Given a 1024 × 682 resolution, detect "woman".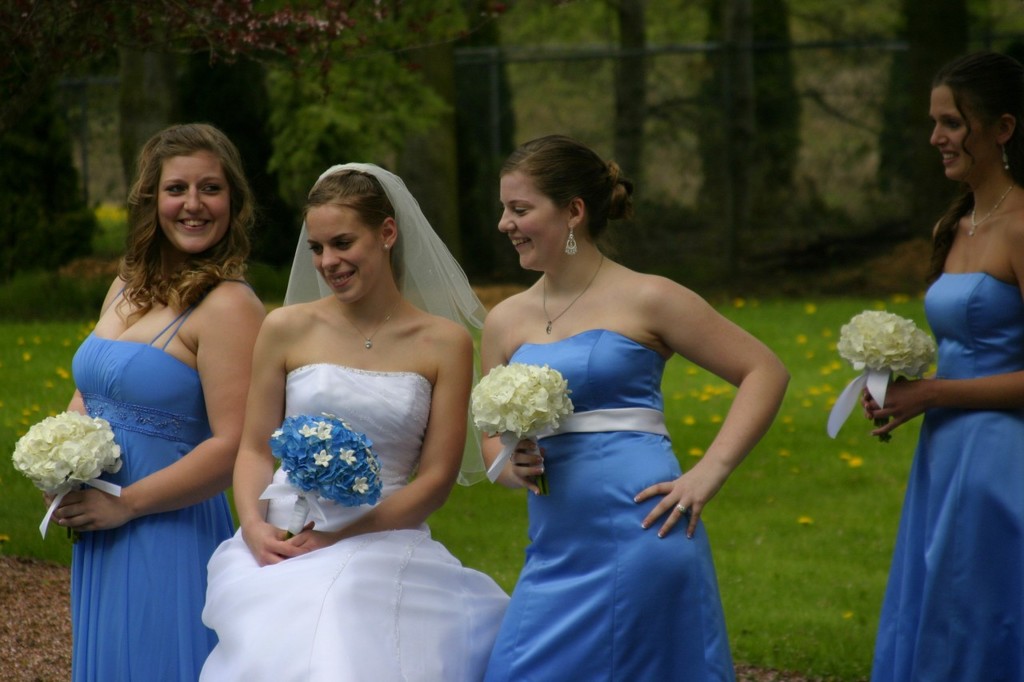
[left=854, top=67, right=1022, bottom=676].
